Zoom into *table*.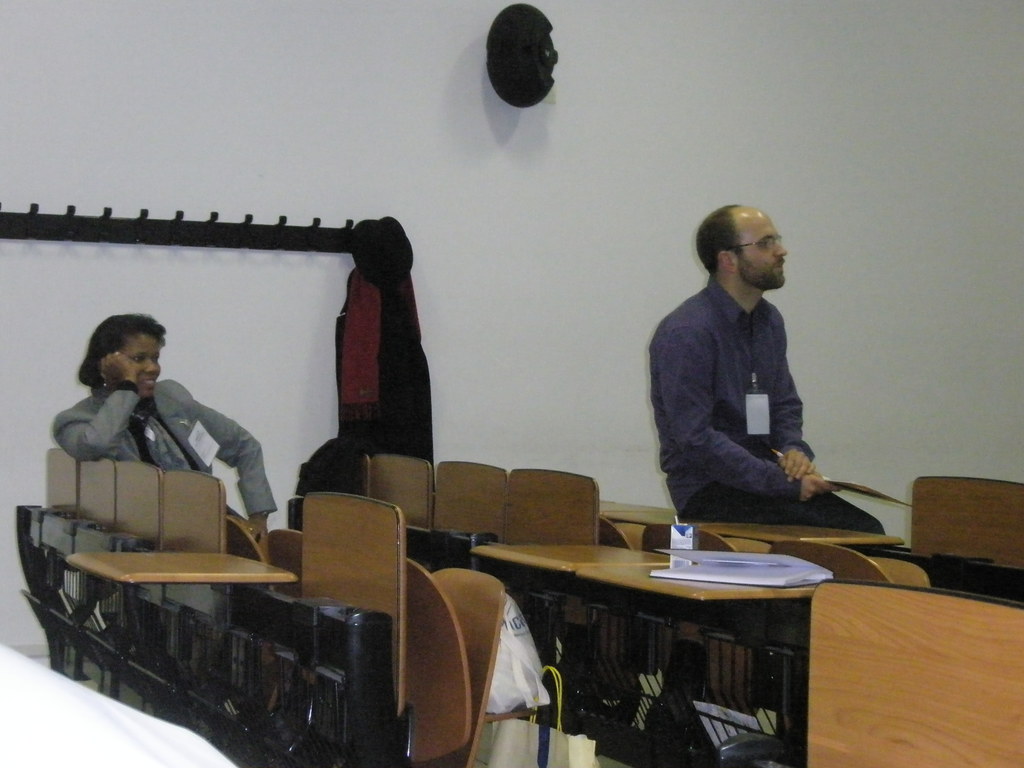
Zoom target: 442,522,834,765.
